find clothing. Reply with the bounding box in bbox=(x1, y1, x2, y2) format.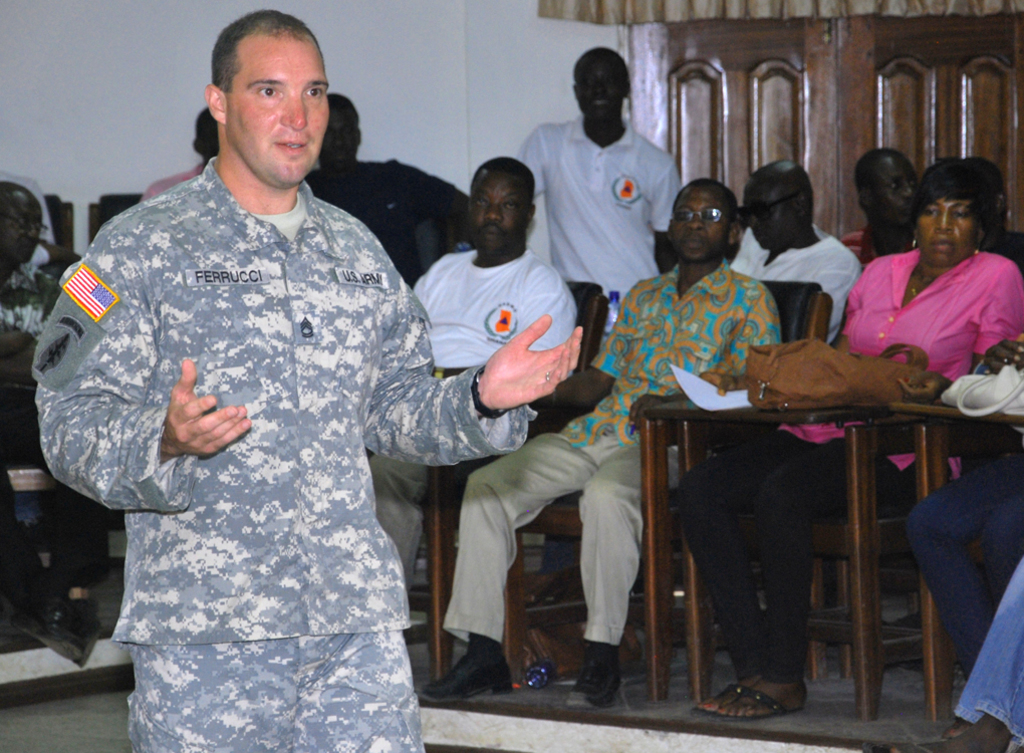
bbox=(408, 240, 583, 587).
